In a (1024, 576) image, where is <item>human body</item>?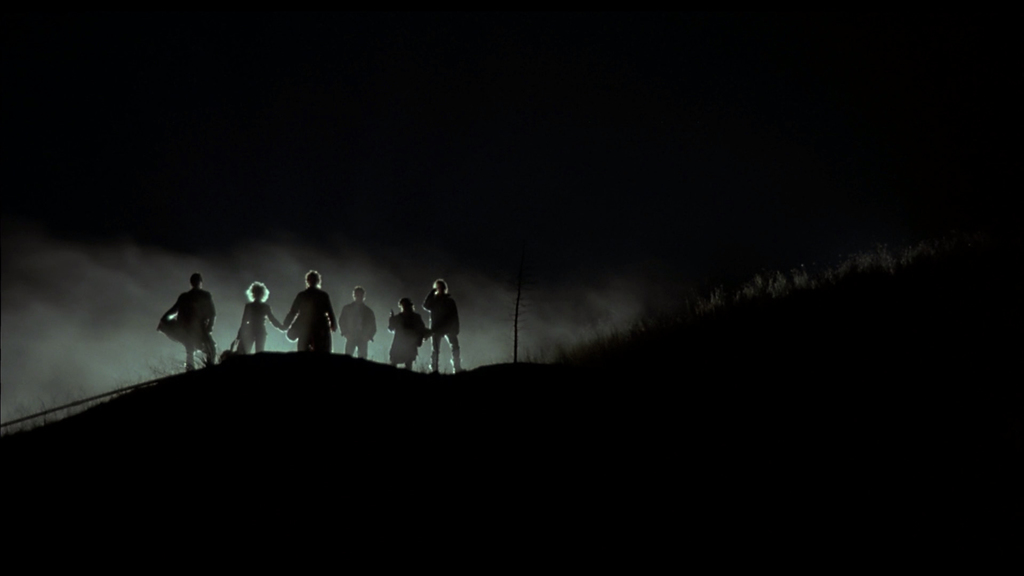
{"left": 236, "top": 301, "right": 281, "bottom": 355}.
